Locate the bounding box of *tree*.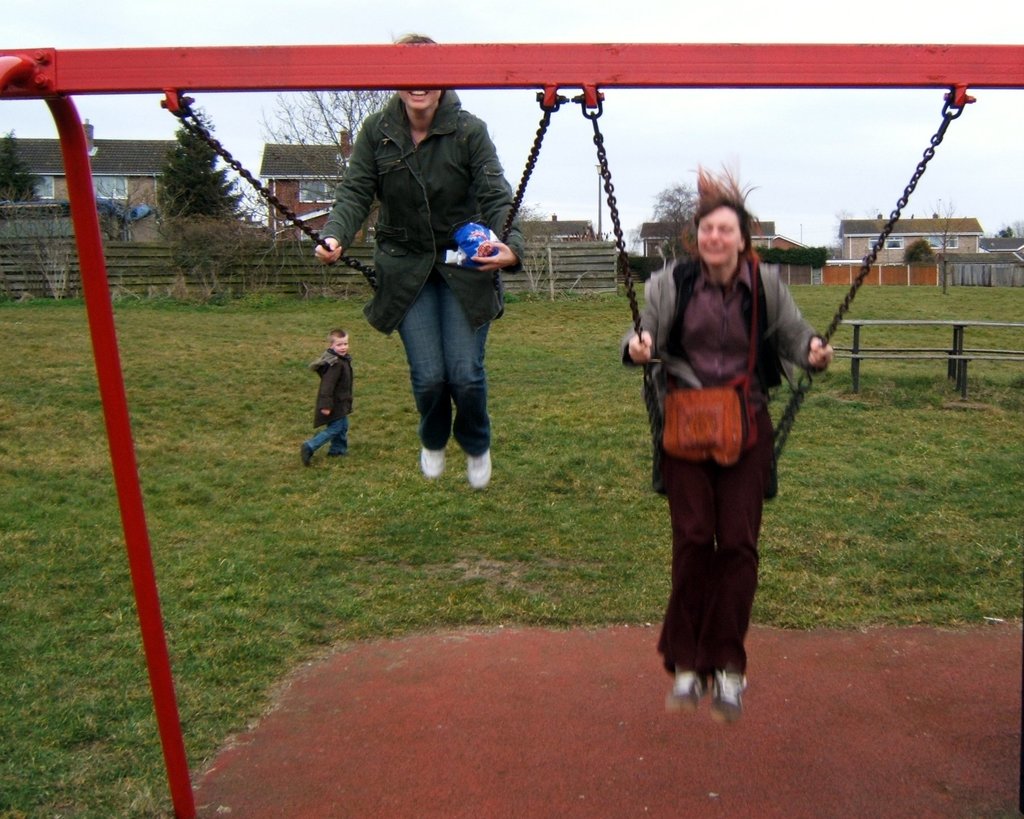
Bounding box: region(6, 133, 40, 208).
